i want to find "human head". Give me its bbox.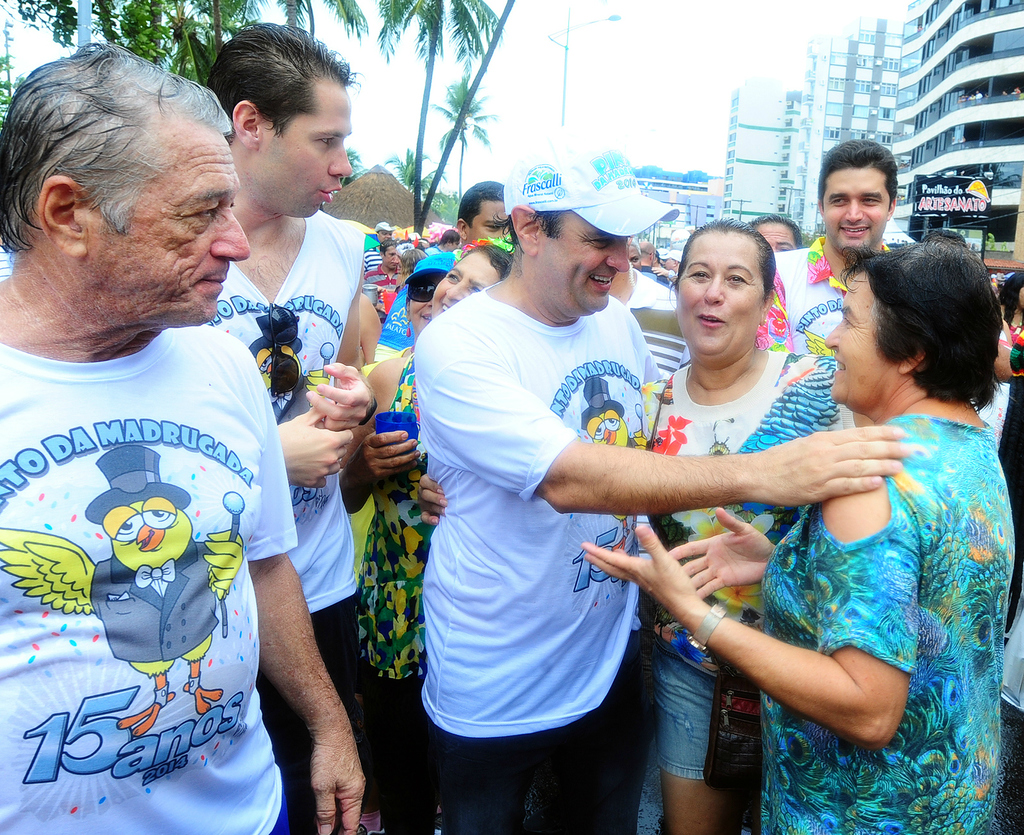
657:249:676:270.
